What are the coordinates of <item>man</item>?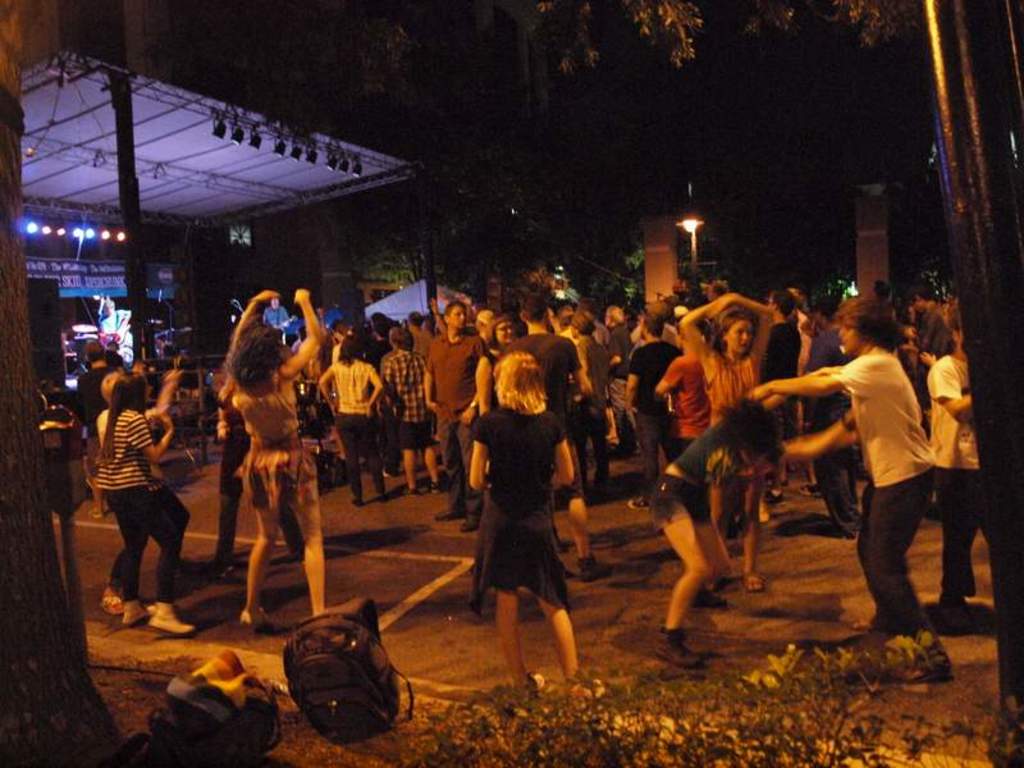
{"x1": 785, "y1": 298, "x2": 963, "y2": 654}.
